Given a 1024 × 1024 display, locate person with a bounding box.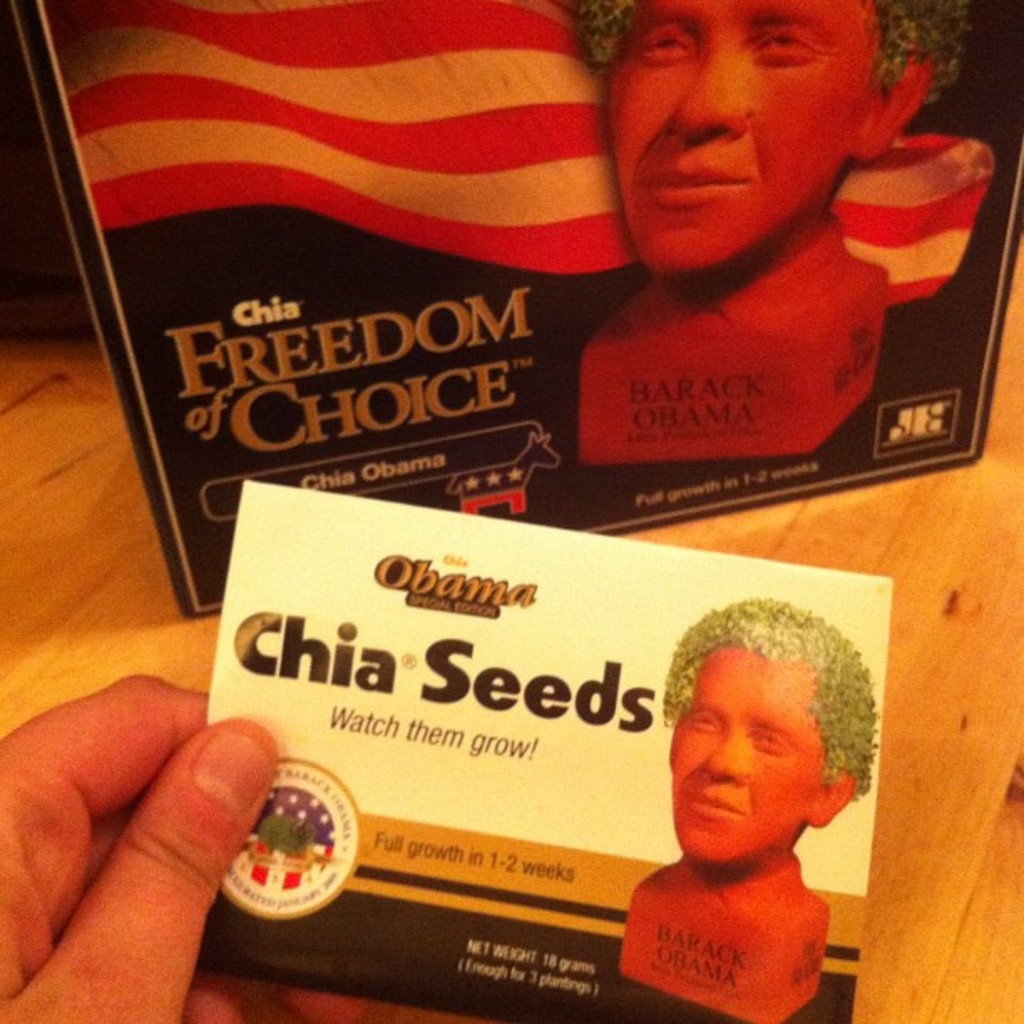
Located: BBox(621, 597, 877, 1021).
